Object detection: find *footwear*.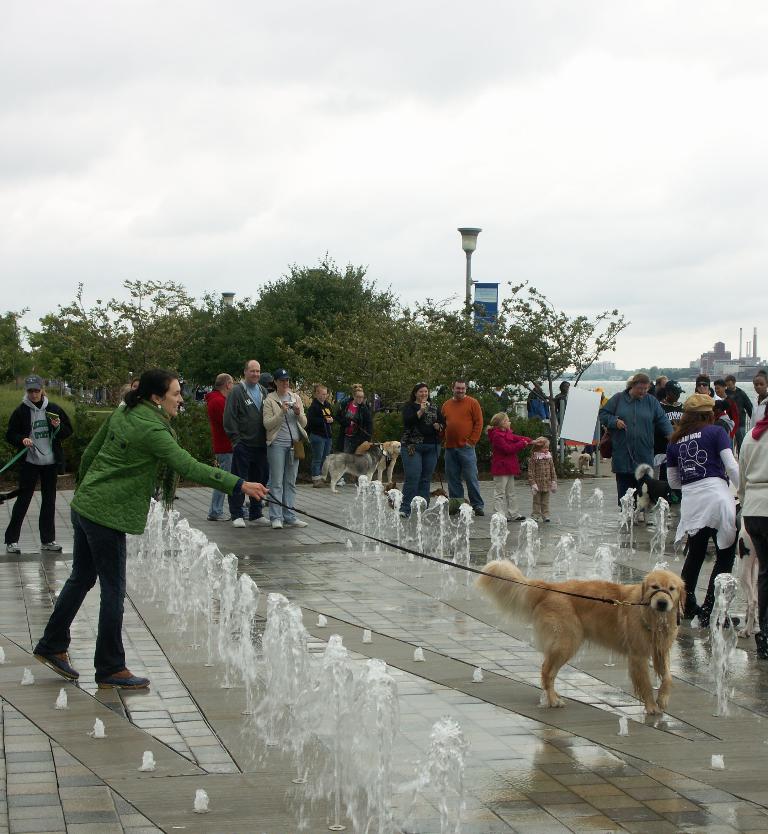
bbox(451, 504, 470, 520).
